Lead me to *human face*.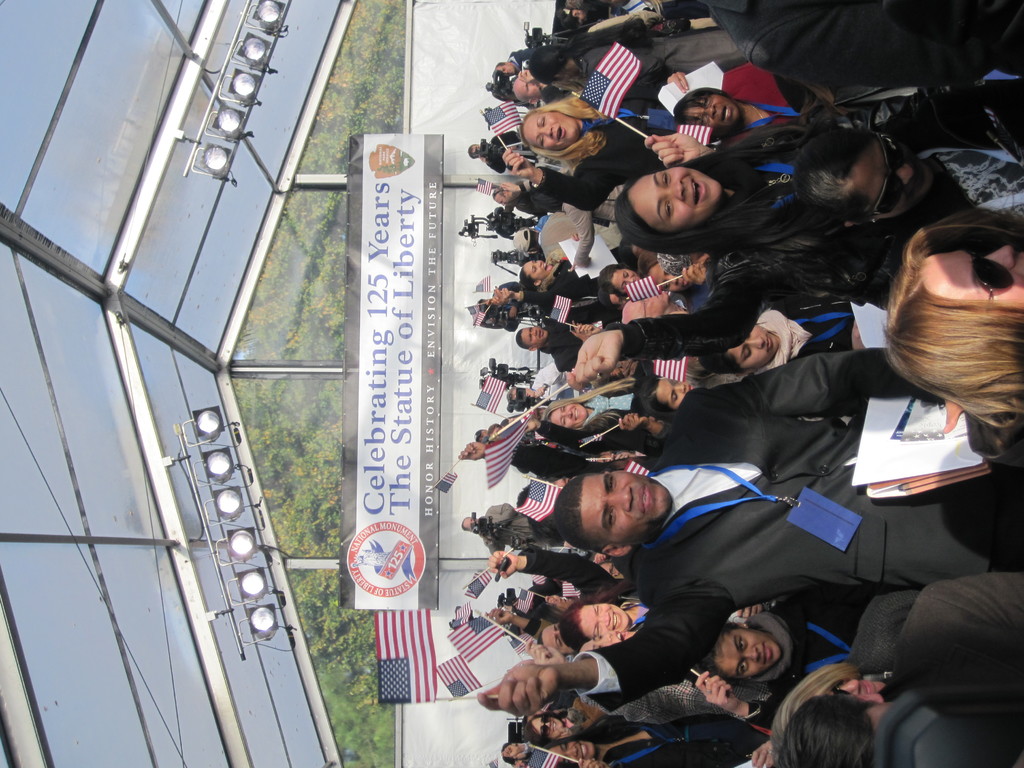
Lead to BBox(578, 602, 630, 639).
